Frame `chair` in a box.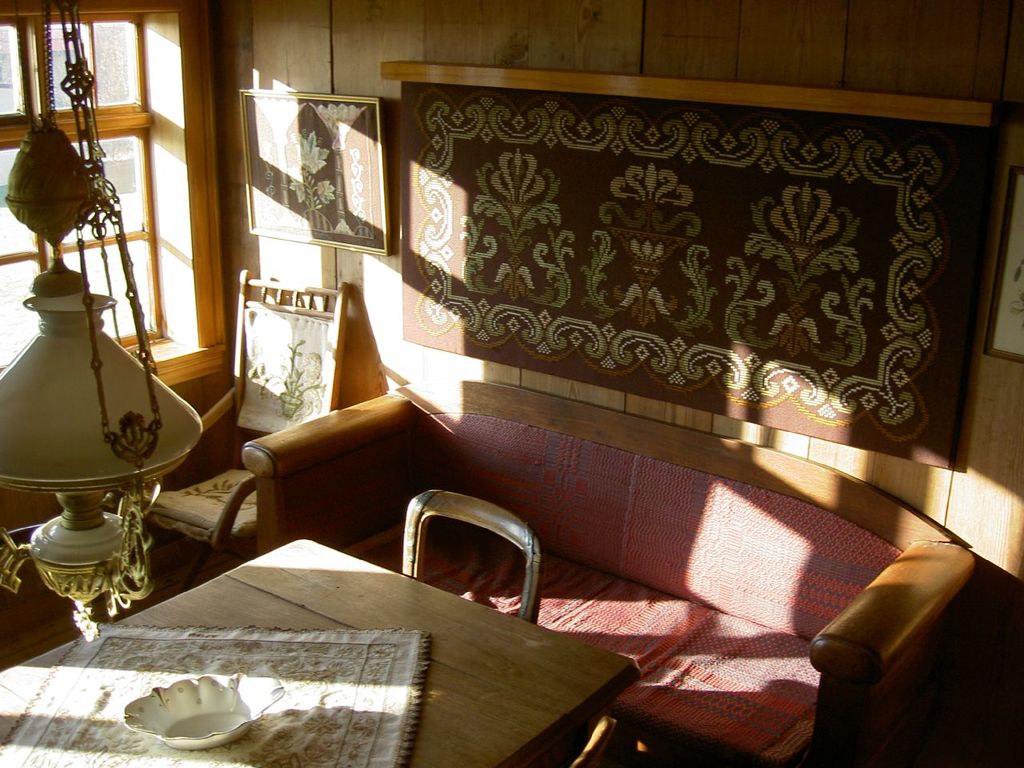
bbox(563, 714, 614, 767).
